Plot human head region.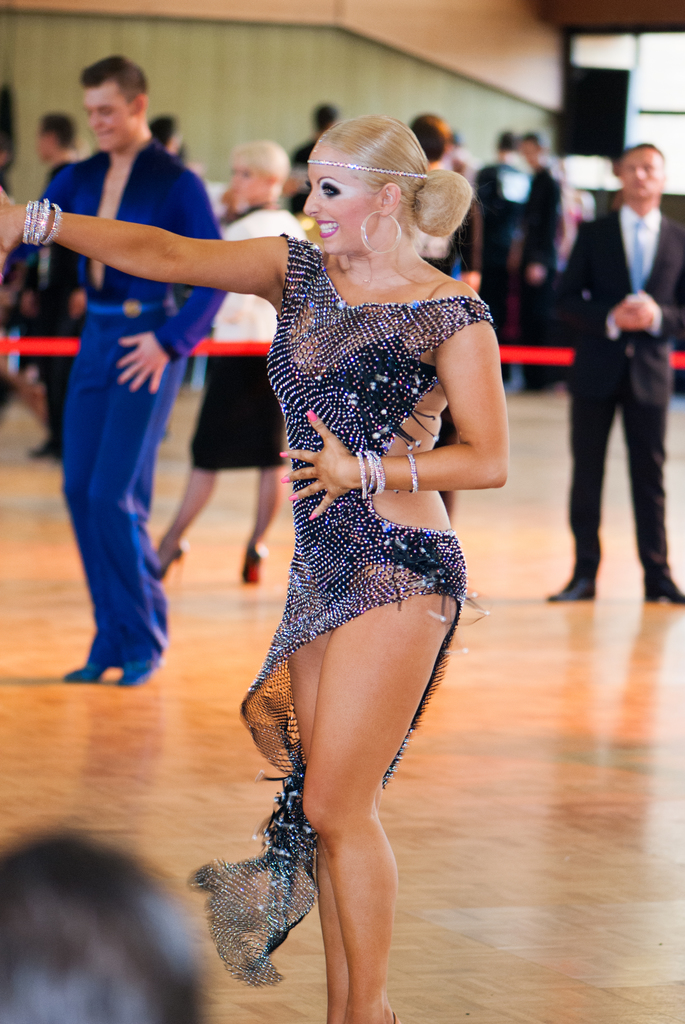
Plotted at <region>280, 100, 450, 253</region>.
